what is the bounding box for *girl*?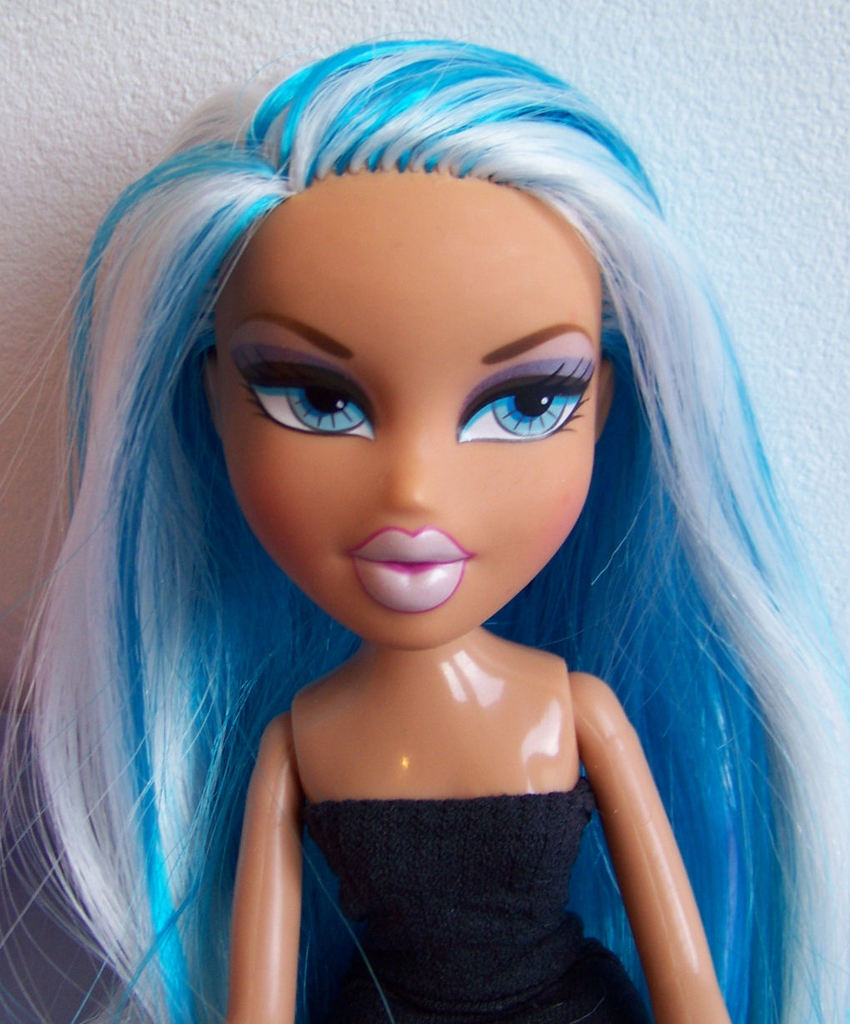
3,38,845,1023.
